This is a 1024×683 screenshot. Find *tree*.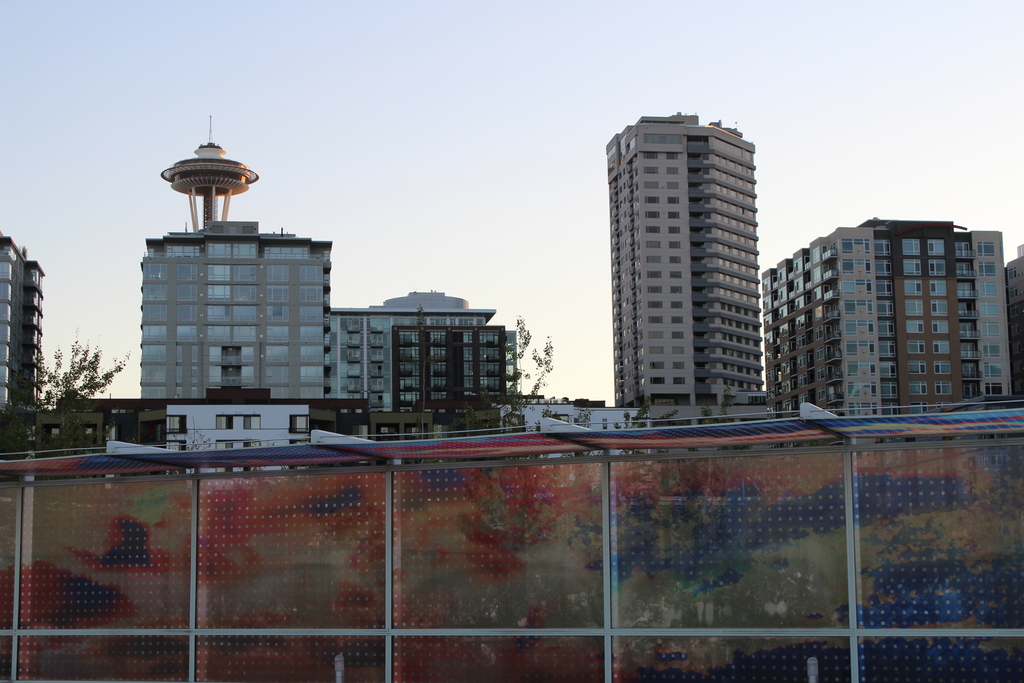
Bounding box: bbox(513, 313, 558, 397).
